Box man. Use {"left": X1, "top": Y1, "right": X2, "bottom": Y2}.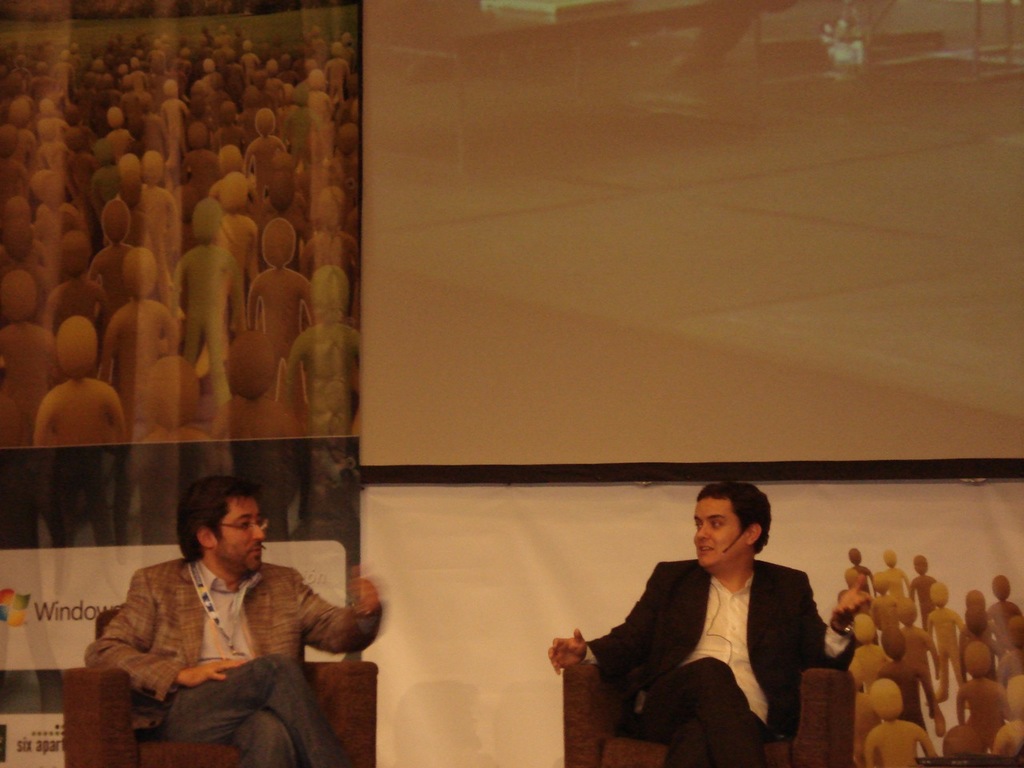
{"left": 562, "top": 502, "right": 842, "bottom": 758}.
